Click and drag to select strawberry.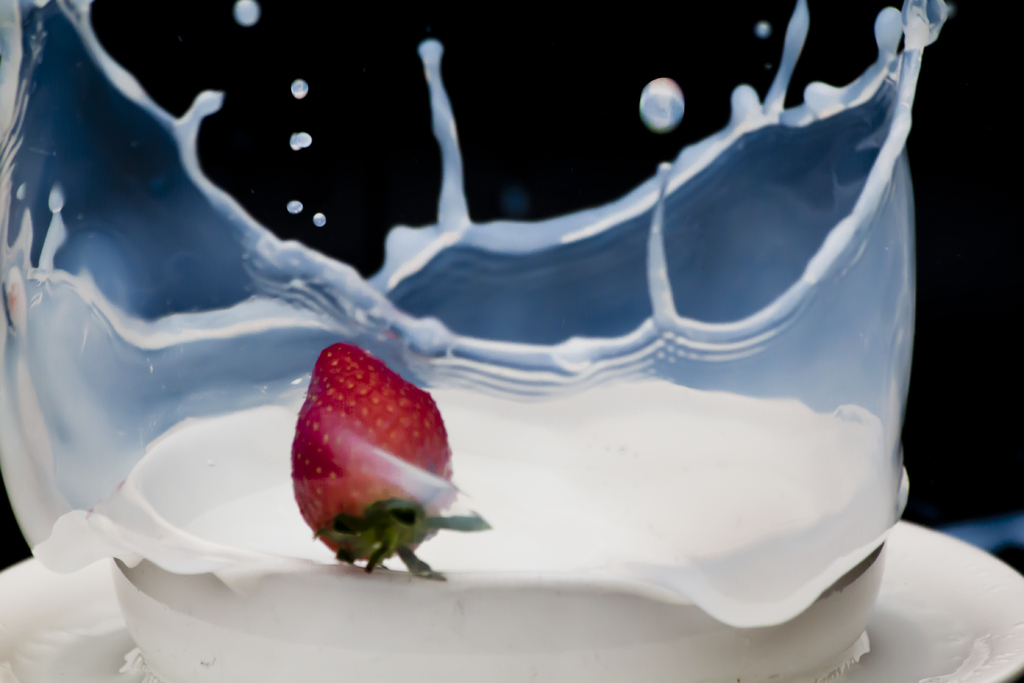
Selection: bbox=[296, 342, 467, 552].
